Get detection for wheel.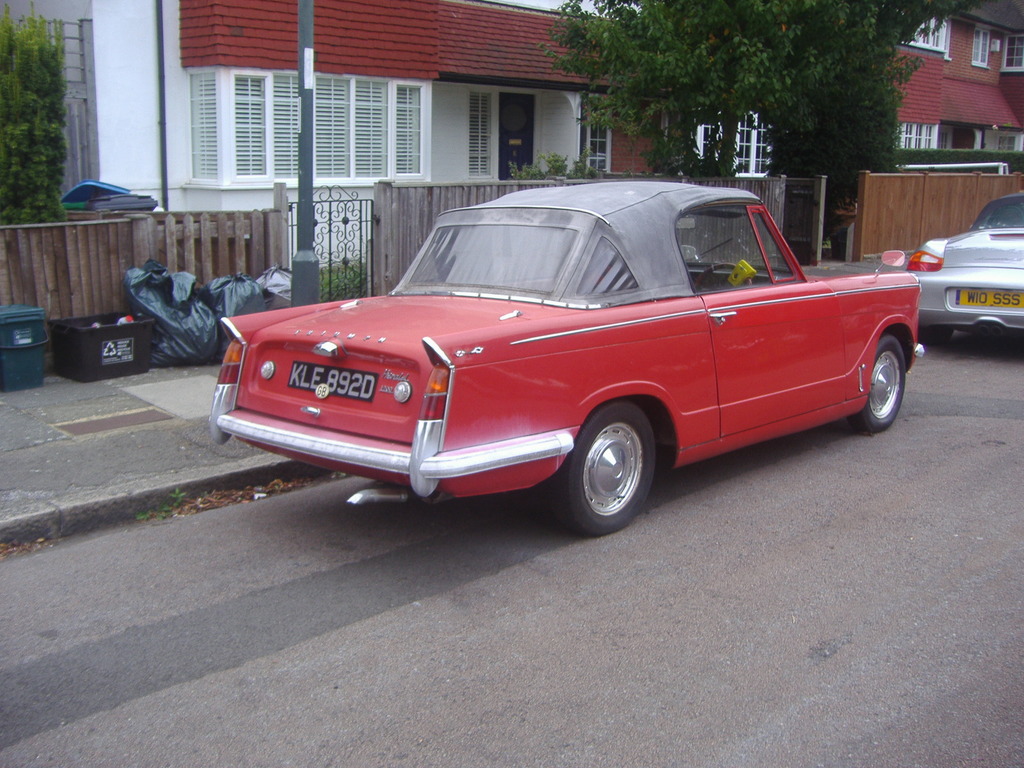
Detection: (698, 264, 758, 292).
